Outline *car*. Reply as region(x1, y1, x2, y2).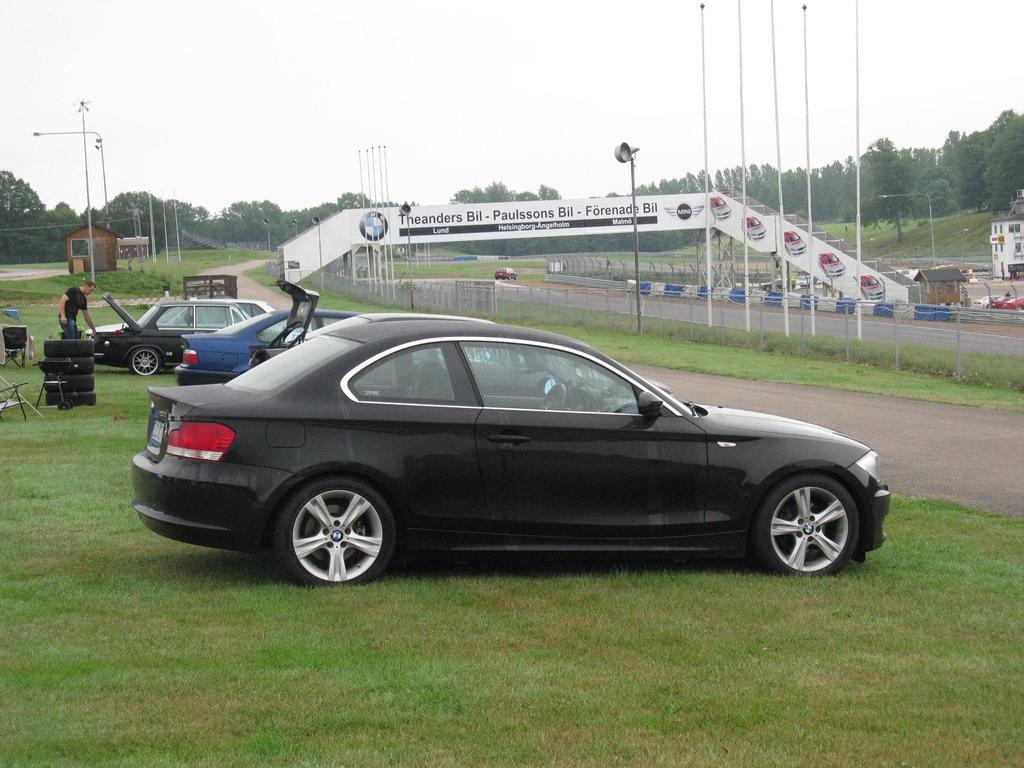
region(159, 300, 308, 332).
